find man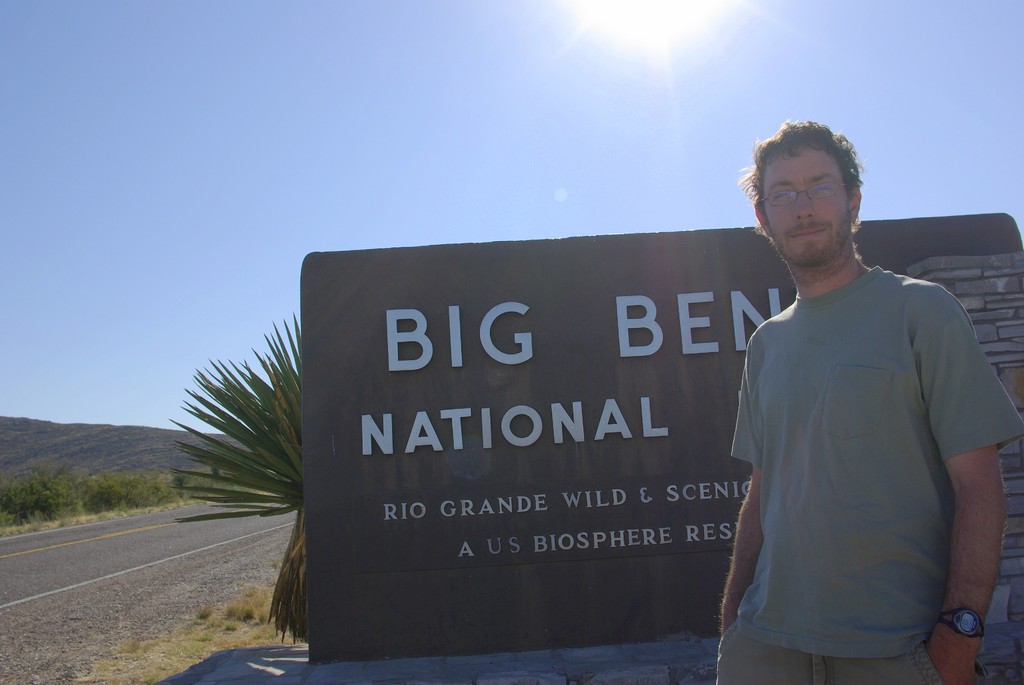
714, 88, 996, 679
